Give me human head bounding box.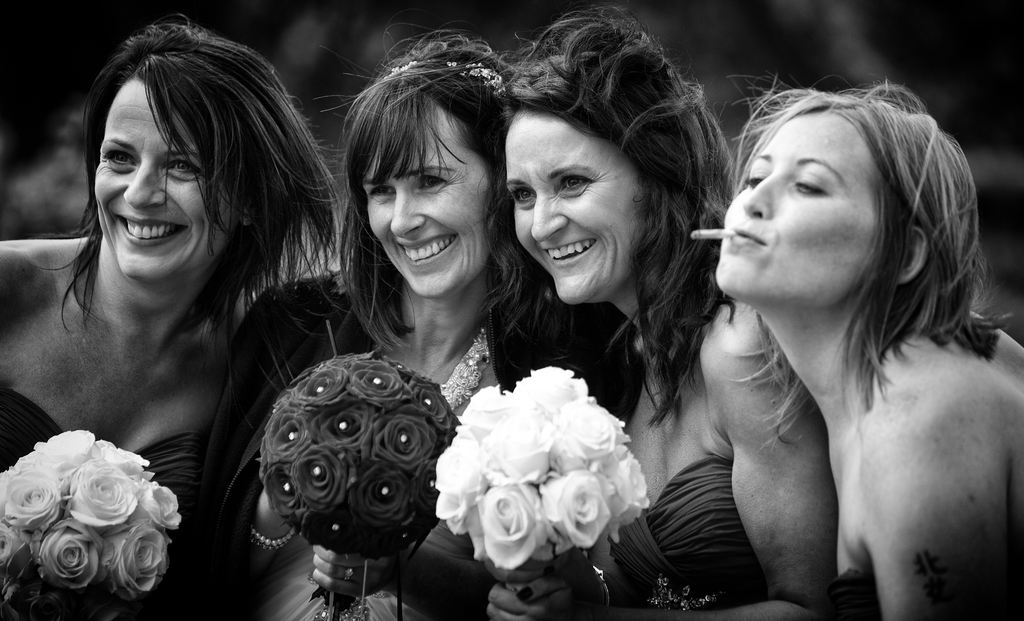
bbox=[713, 73, 955, 332].
